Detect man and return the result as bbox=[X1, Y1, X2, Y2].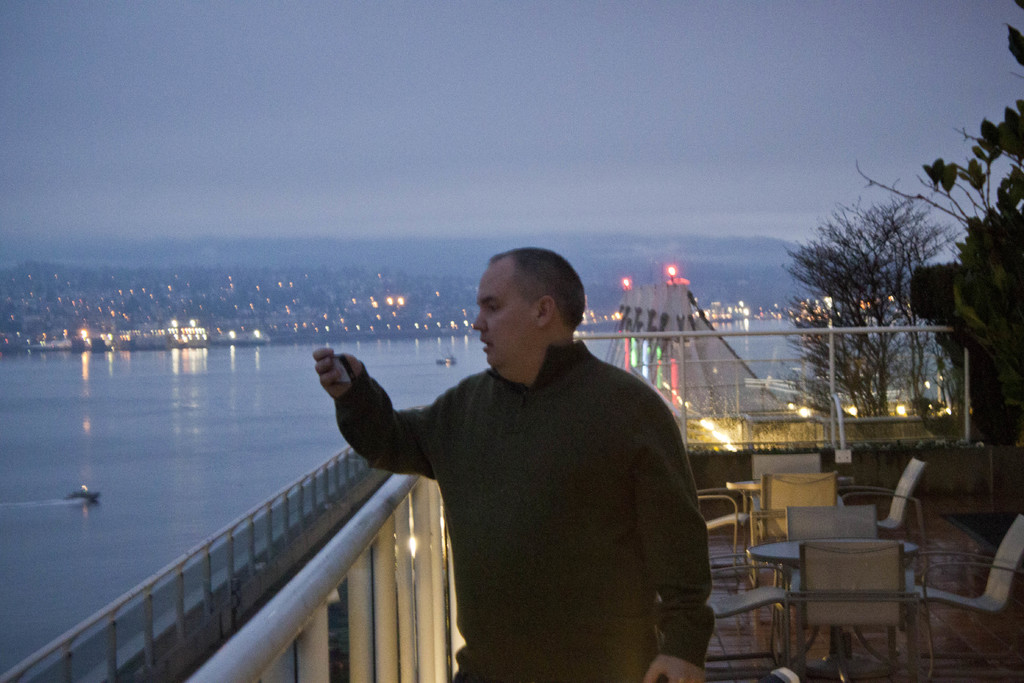
bbox=[321, 252, 726, 670].
